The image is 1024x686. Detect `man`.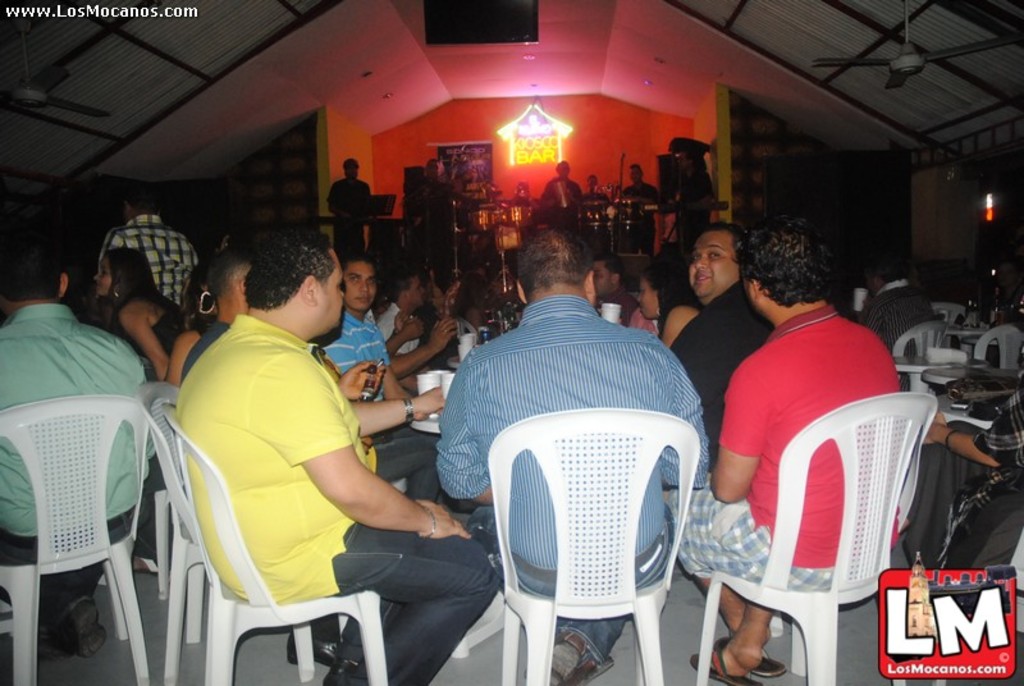
Detection: bbox=(330, 156, 371, 250).
